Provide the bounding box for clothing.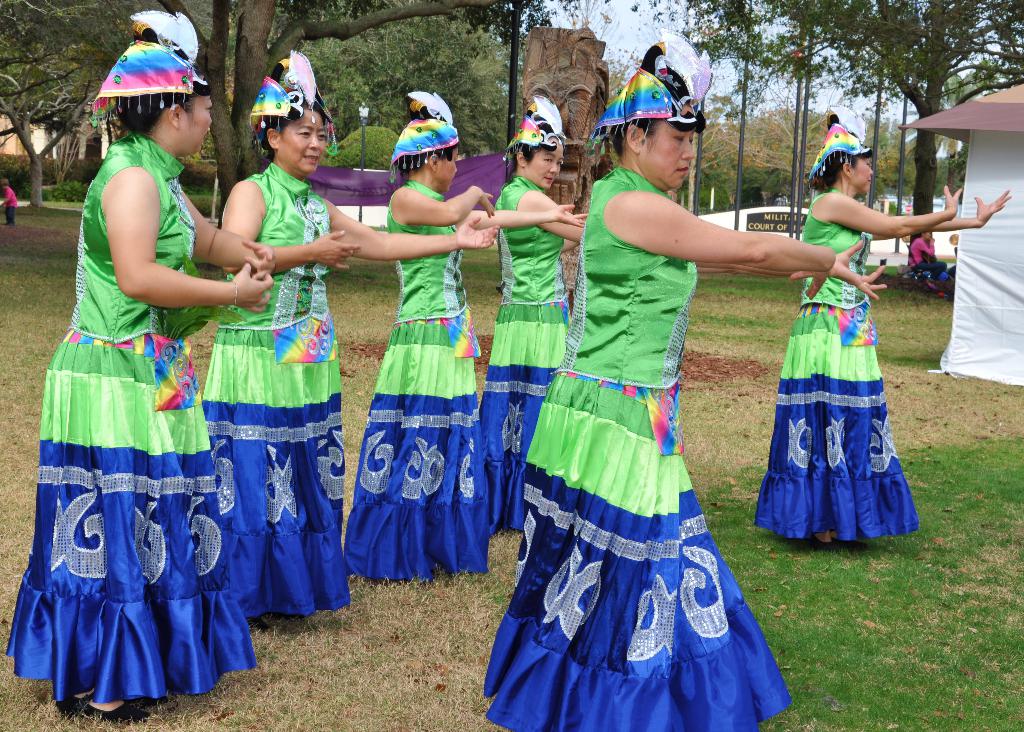
(left=470, top=172, right=798, bottom=731).
